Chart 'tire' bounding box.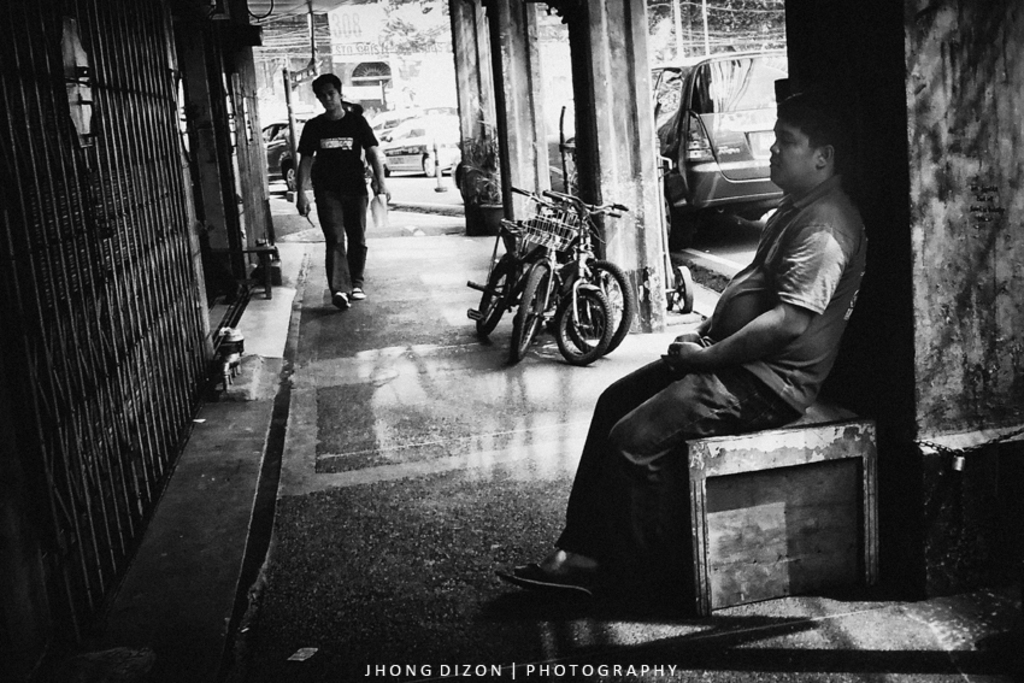
Charted: Rect(557, 281, 608, 367).
